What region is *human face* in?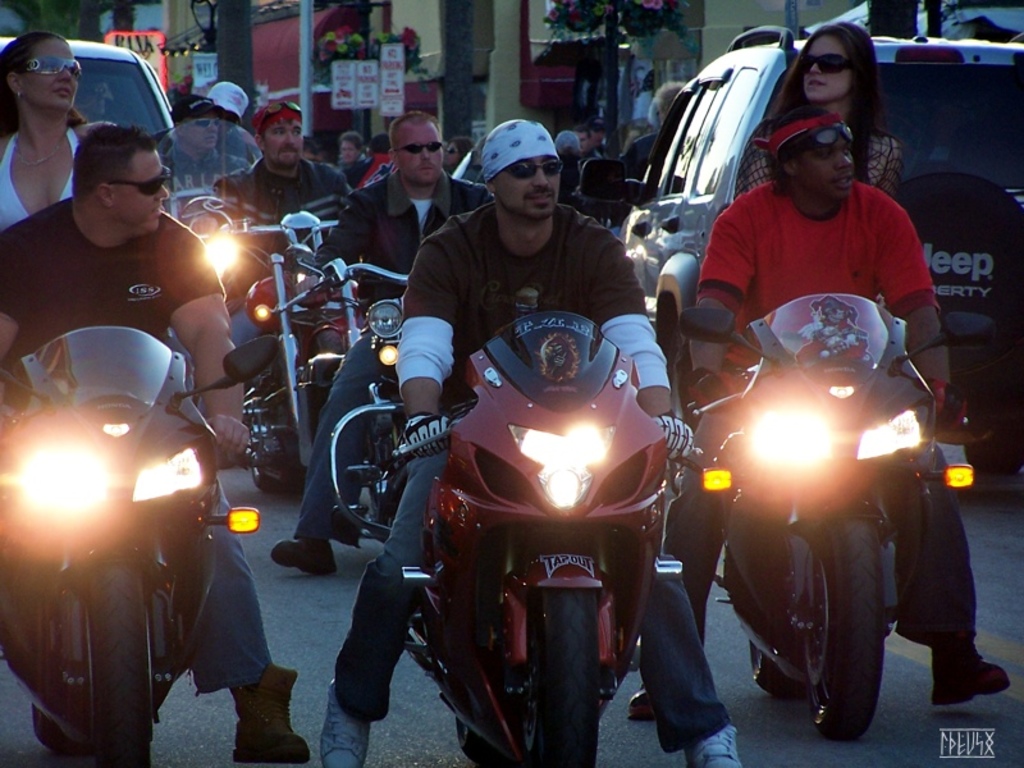
20/37/78/108.
